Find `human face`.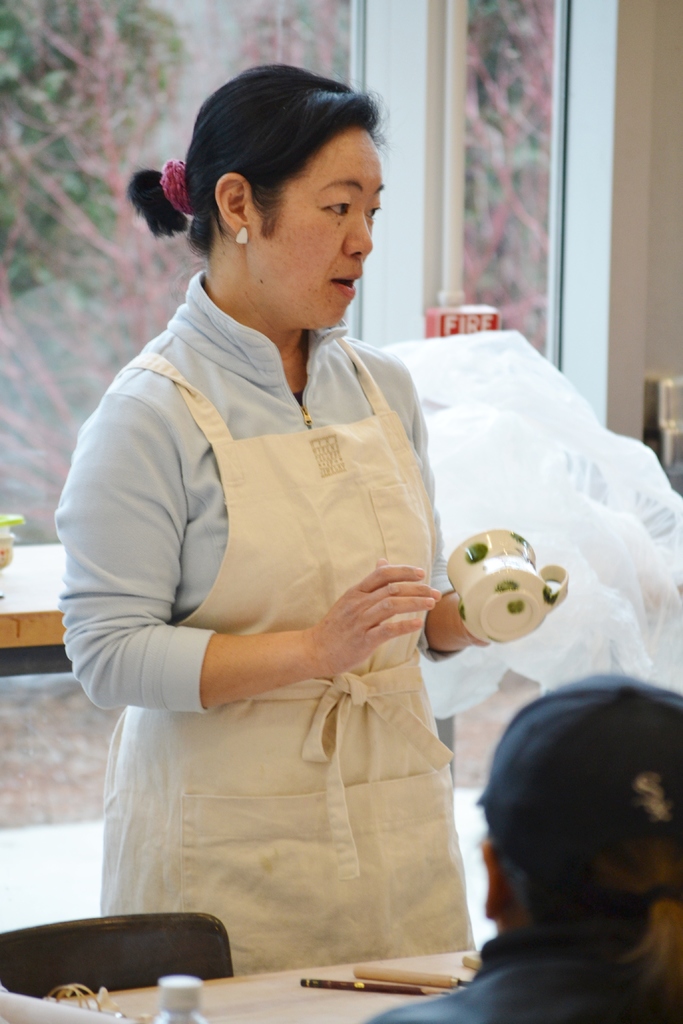
[x1=265, y1=125, x2=386, y2=328].
